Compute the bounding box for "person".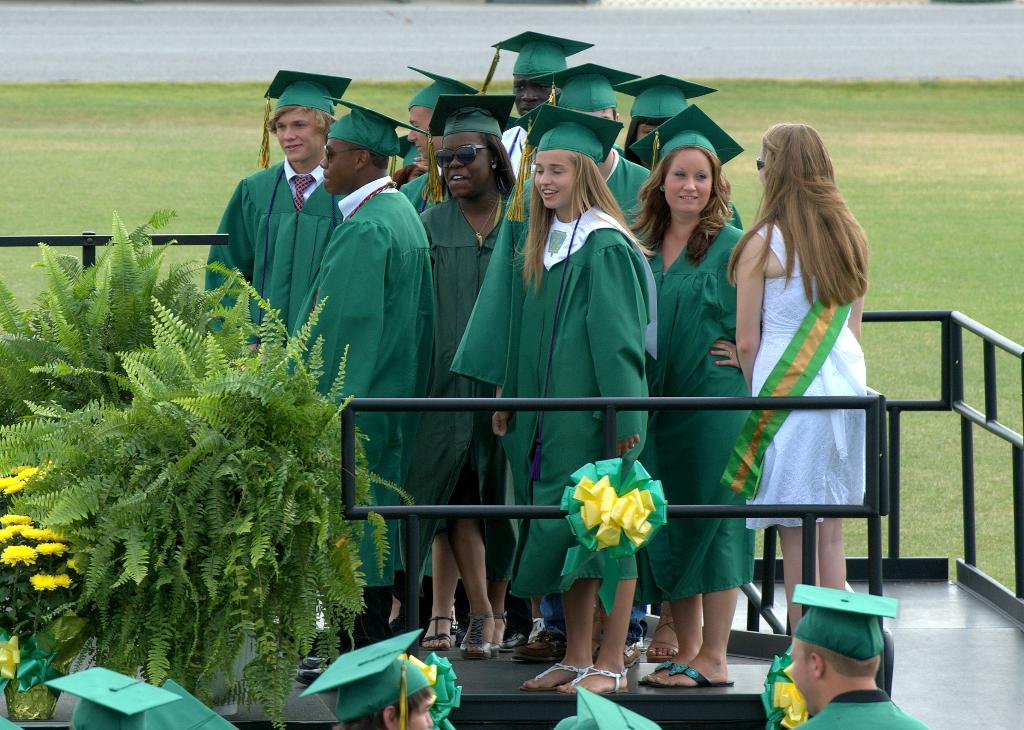
bbox=(716, 131, 885, 679).
